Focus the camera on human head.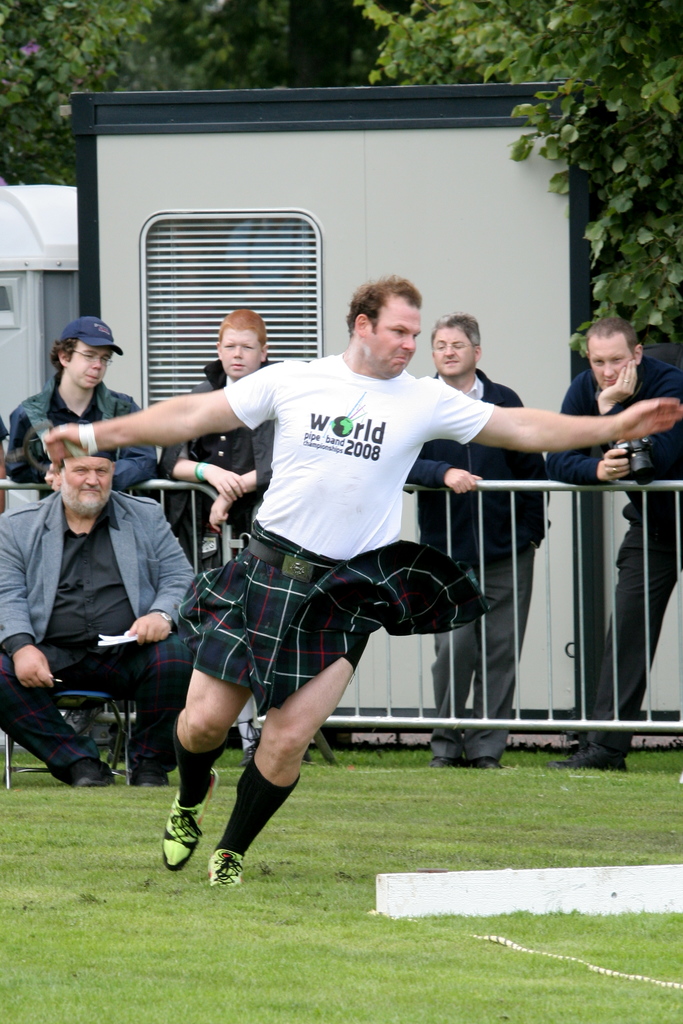
Focus region: 432,316,479,376.
